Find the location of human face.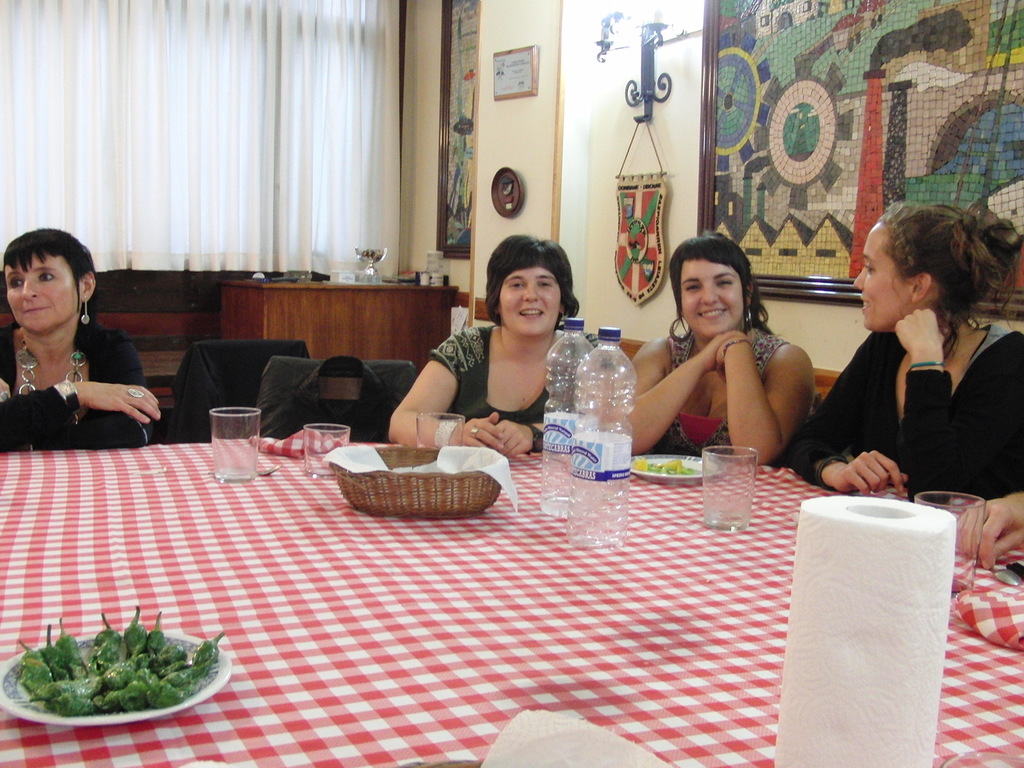
Location: [x1=7, y1=256, x2=88, y2=342].
